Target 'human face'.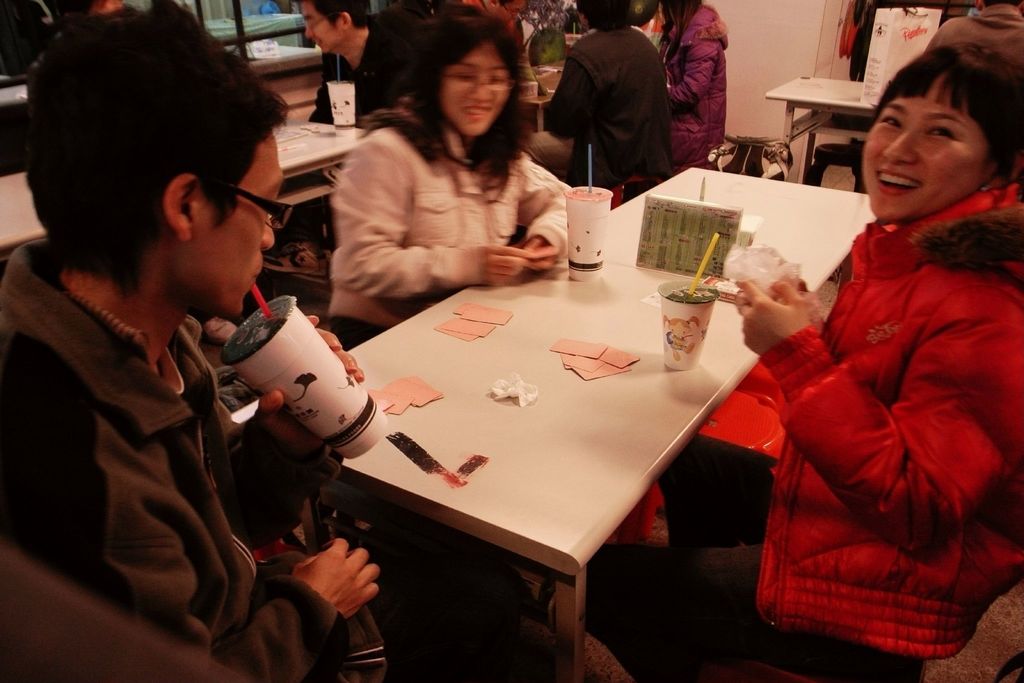
Target region: (left=858, top=81, right=988, bottom=211).
